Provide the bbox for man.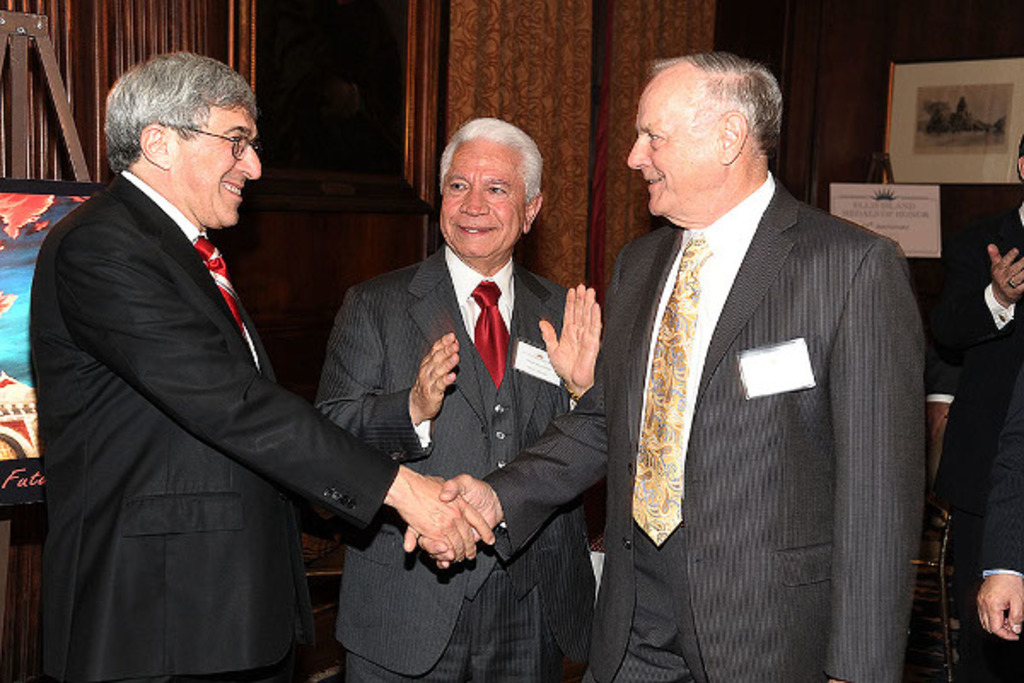
[x1=572, y1=31, x2=947, y2=671].
